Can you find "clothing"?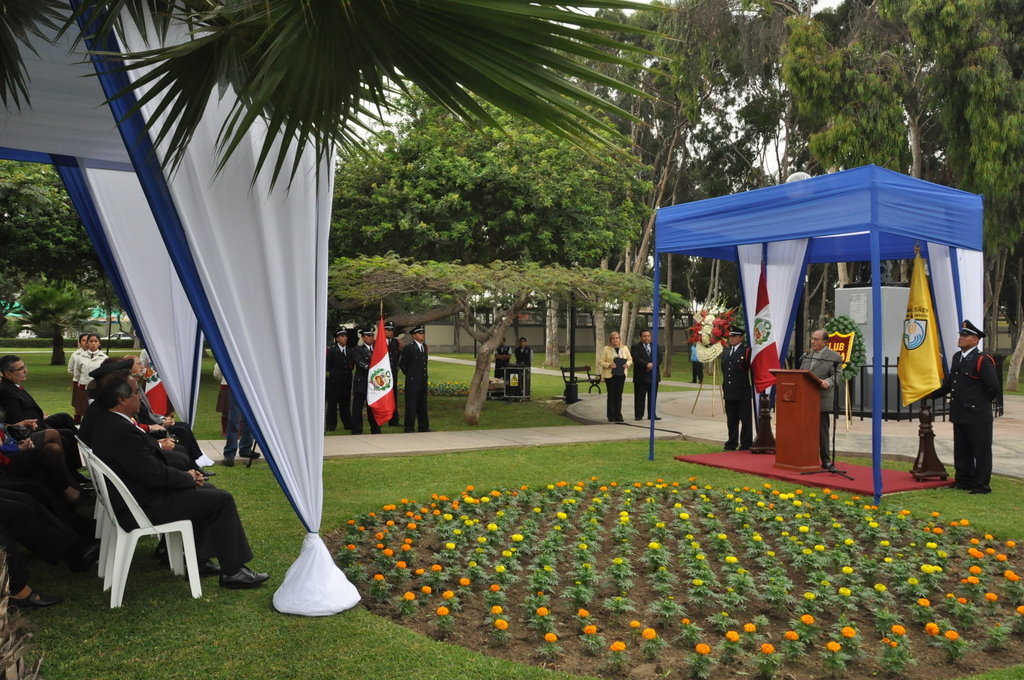
Yes, bounding box: x1=67, y1=347, x2=84, y2=407.
